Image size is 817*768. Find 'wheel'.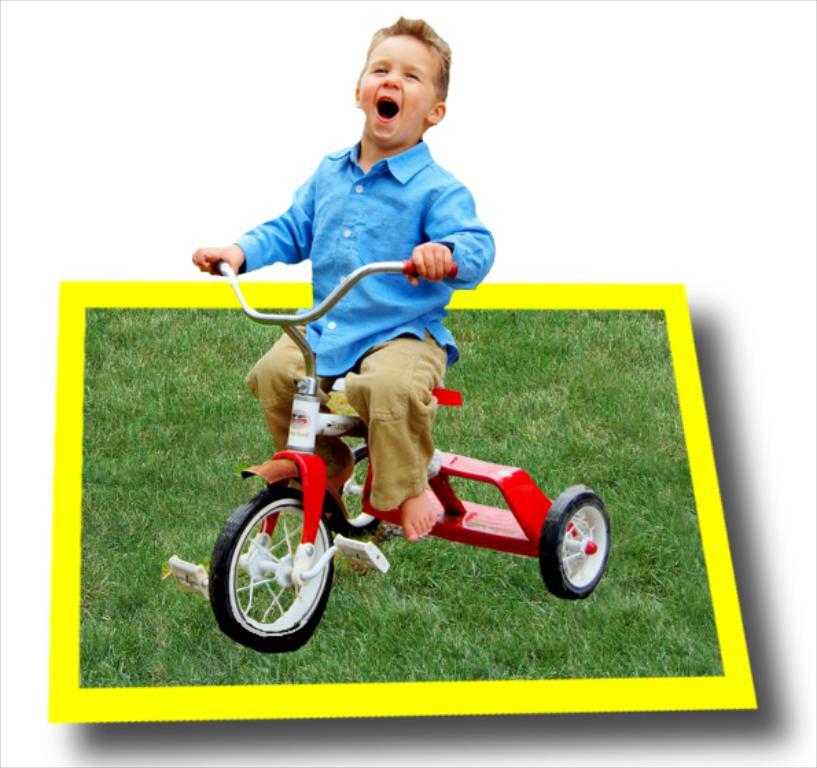
left=537, top=484, right=612, bottom=600.
